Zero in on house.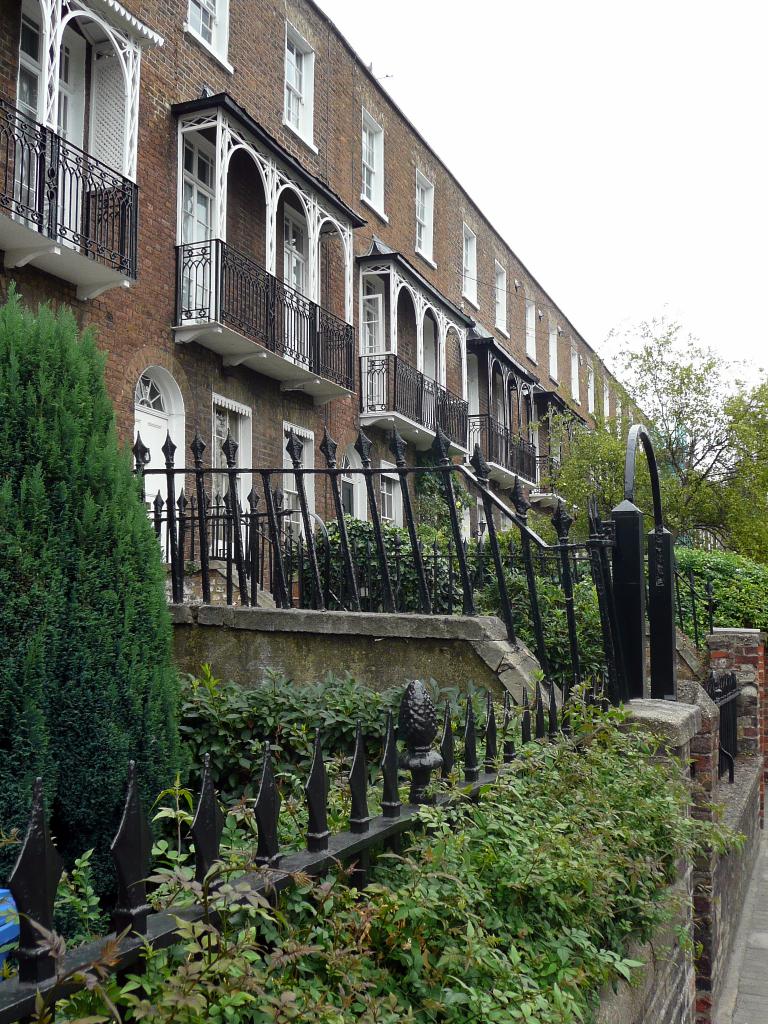
Zeroed in: left=77, top=0, right=682, bottom=843.
